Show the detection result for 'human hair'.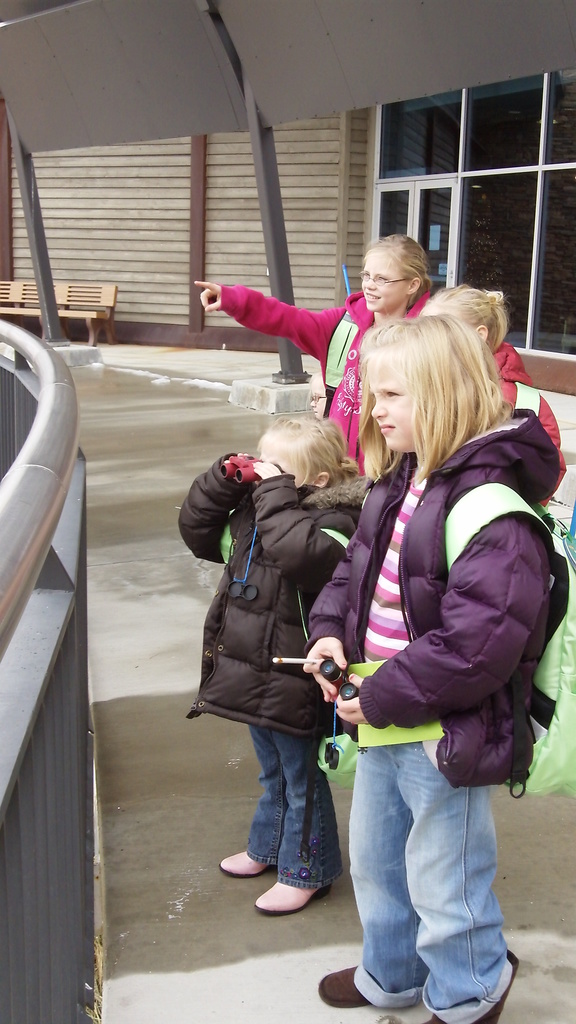
<bbox>362, 231, 435, 308</bbox>.
